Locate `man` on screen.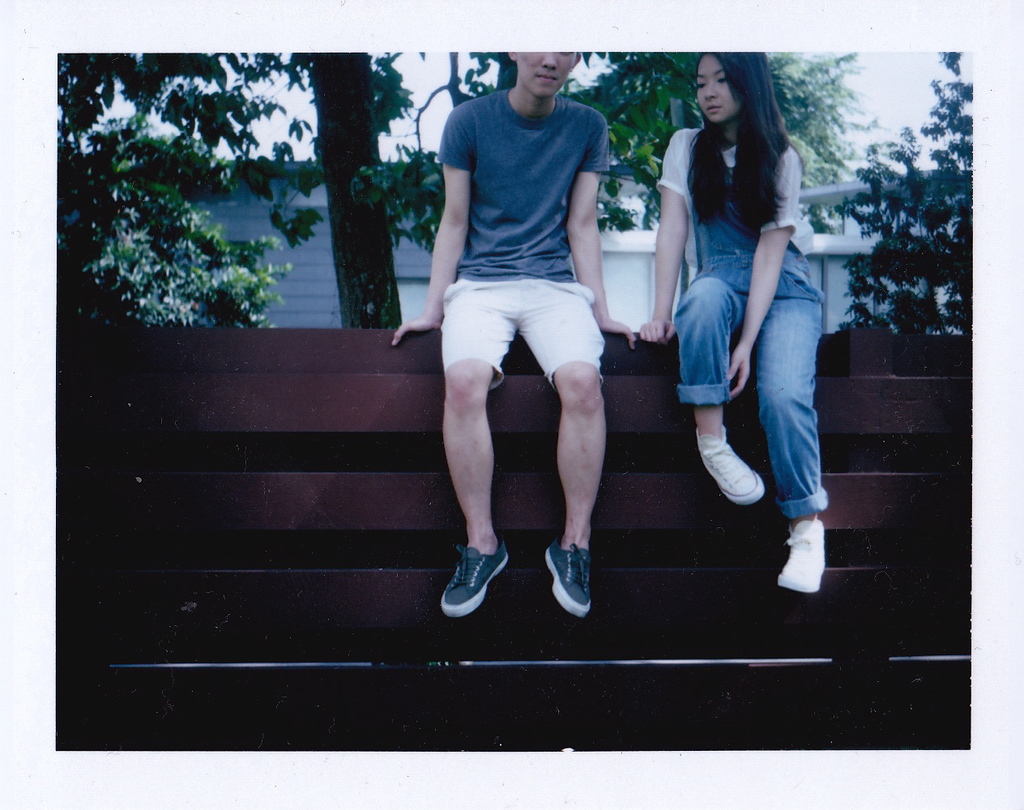
On screen at [386, 76, 664, 536].
